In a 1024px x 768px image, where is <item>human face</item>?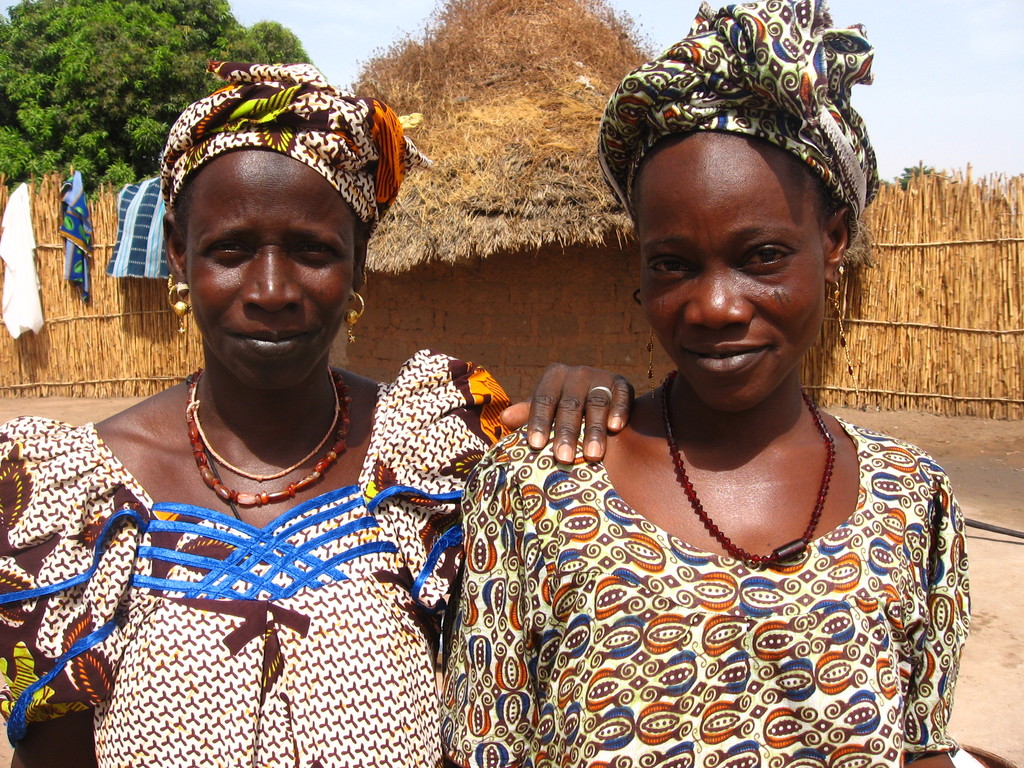
box=[639, 155, 824, 405].
